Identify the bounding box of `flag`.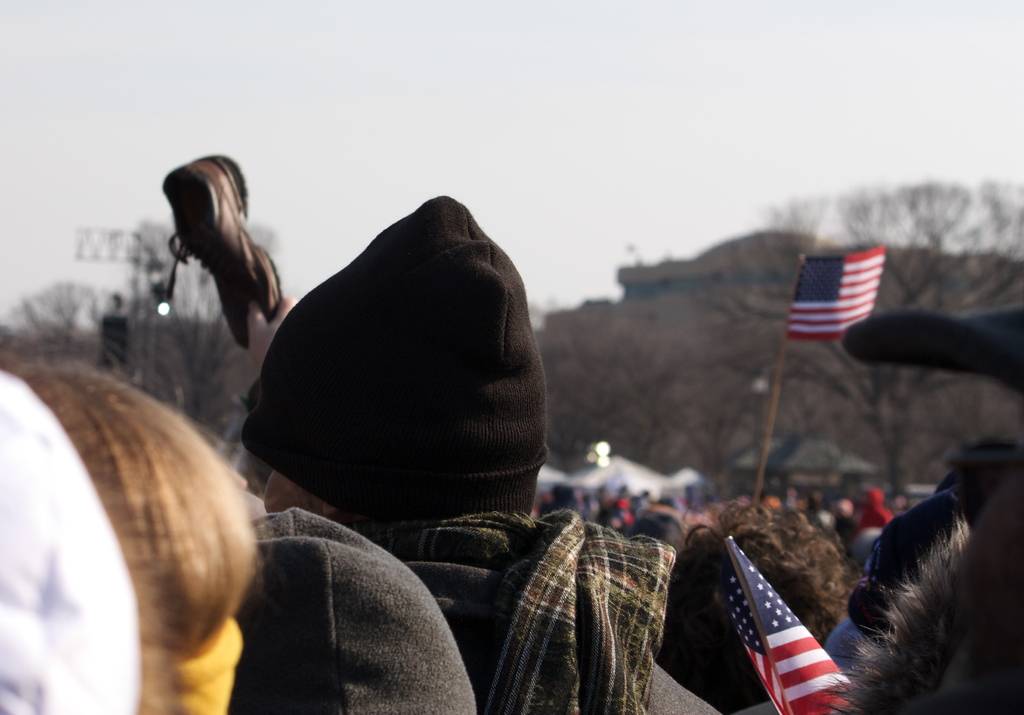
bbox=[712, 560, 858, 714].
